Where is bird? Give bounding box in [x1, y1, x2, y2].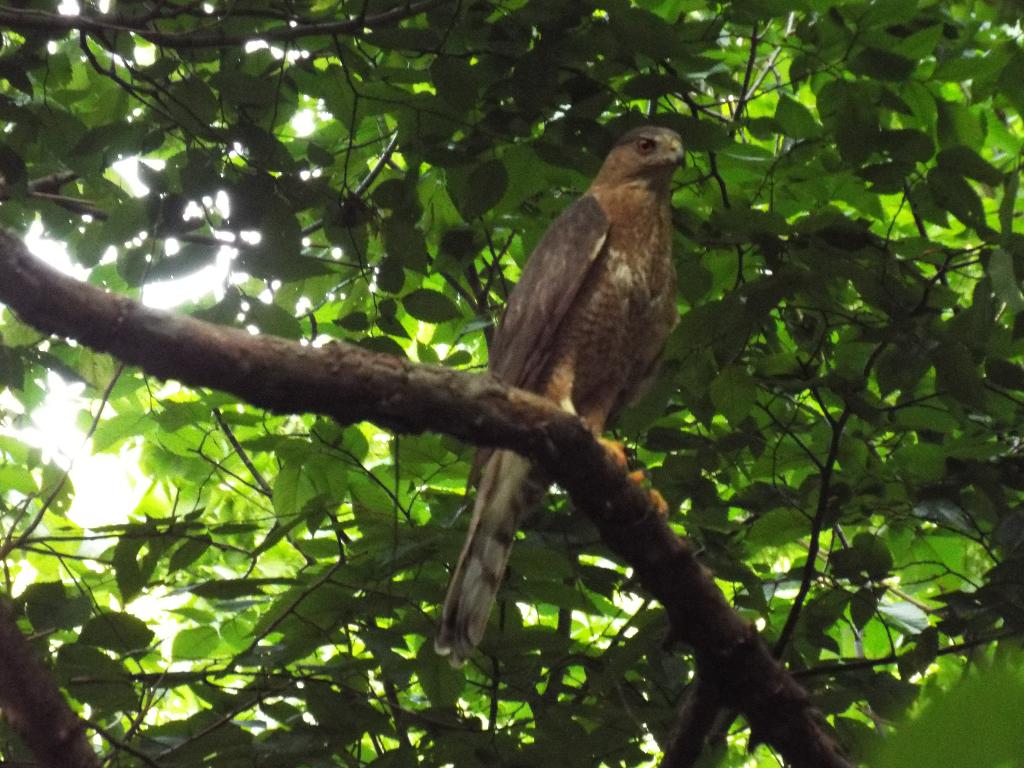
[450, 124, 697, 669].
